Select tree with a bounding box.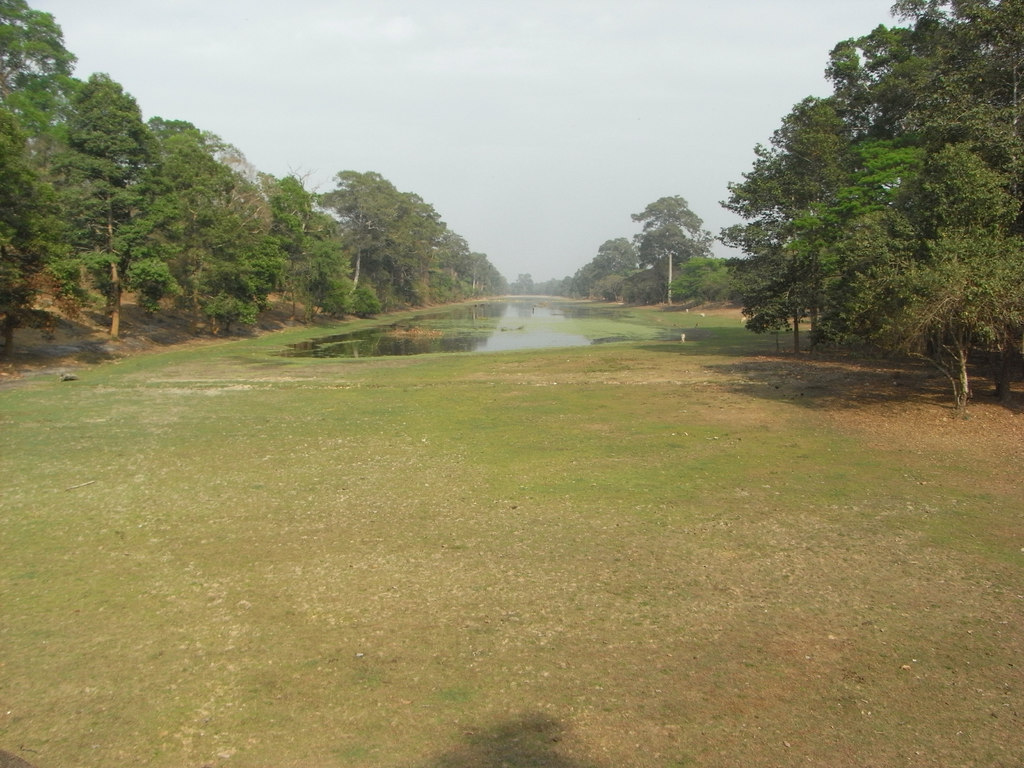
box(720, 137, 851, 356).
